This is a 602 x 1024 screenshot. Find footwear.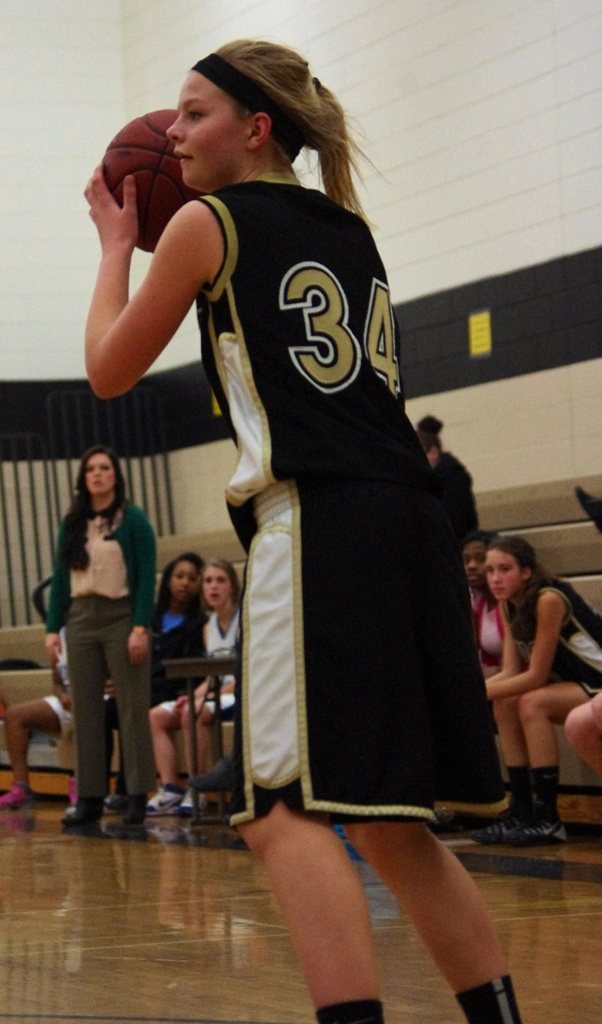
Bounding box: <region>311, 993, 386, 1023</region>.
